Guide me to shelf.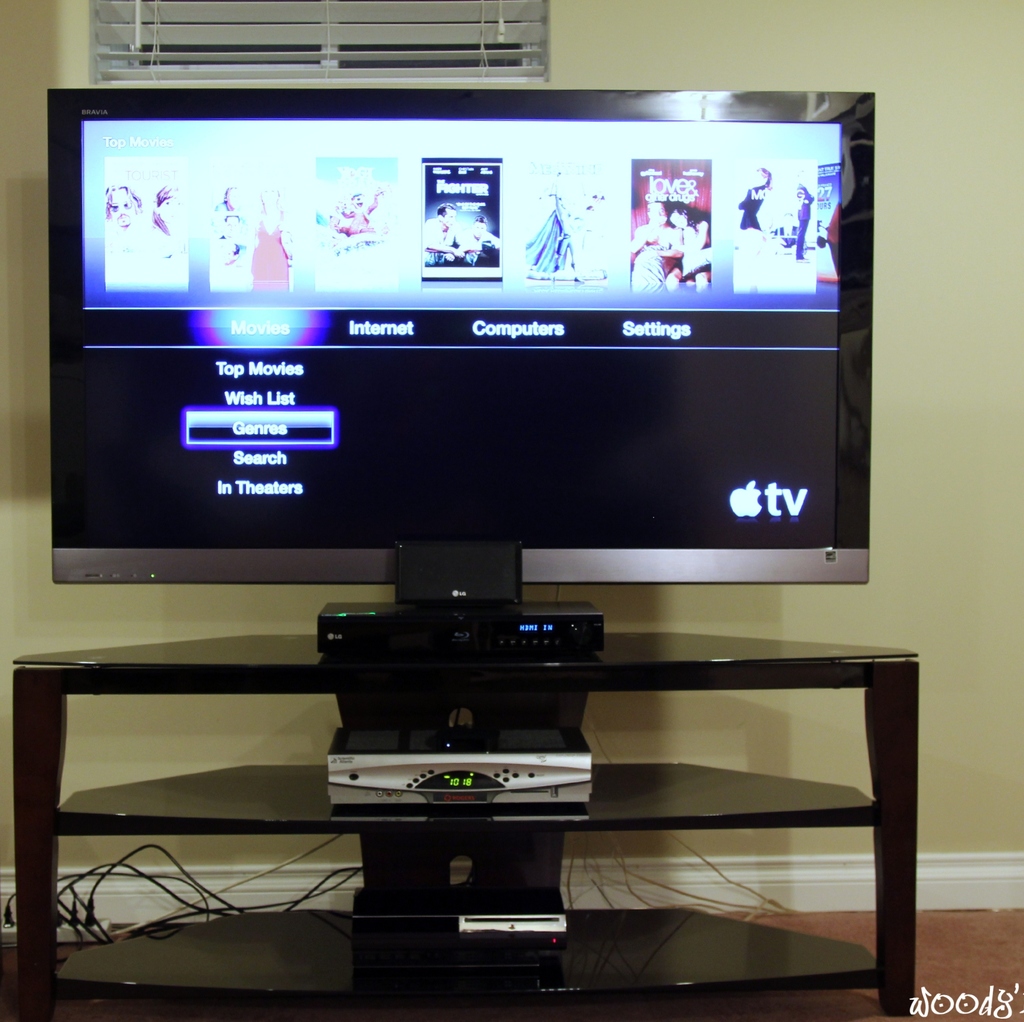
Guidance: locate(115, 601, 908, 980).
